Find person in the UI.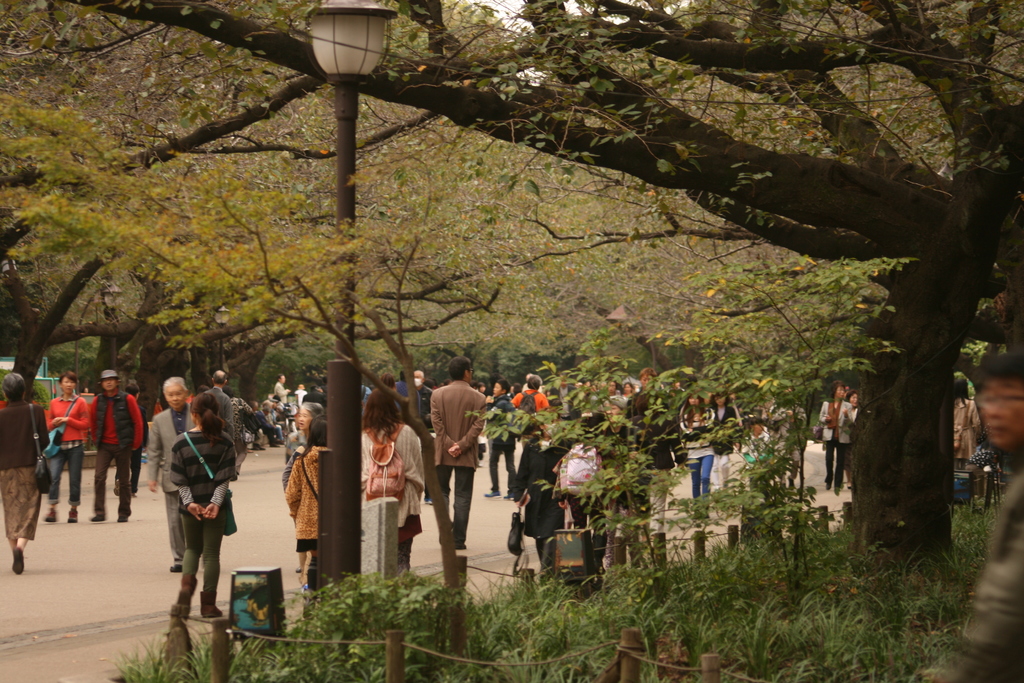
UI element at <region>0, 373, 43, 570</region>.
